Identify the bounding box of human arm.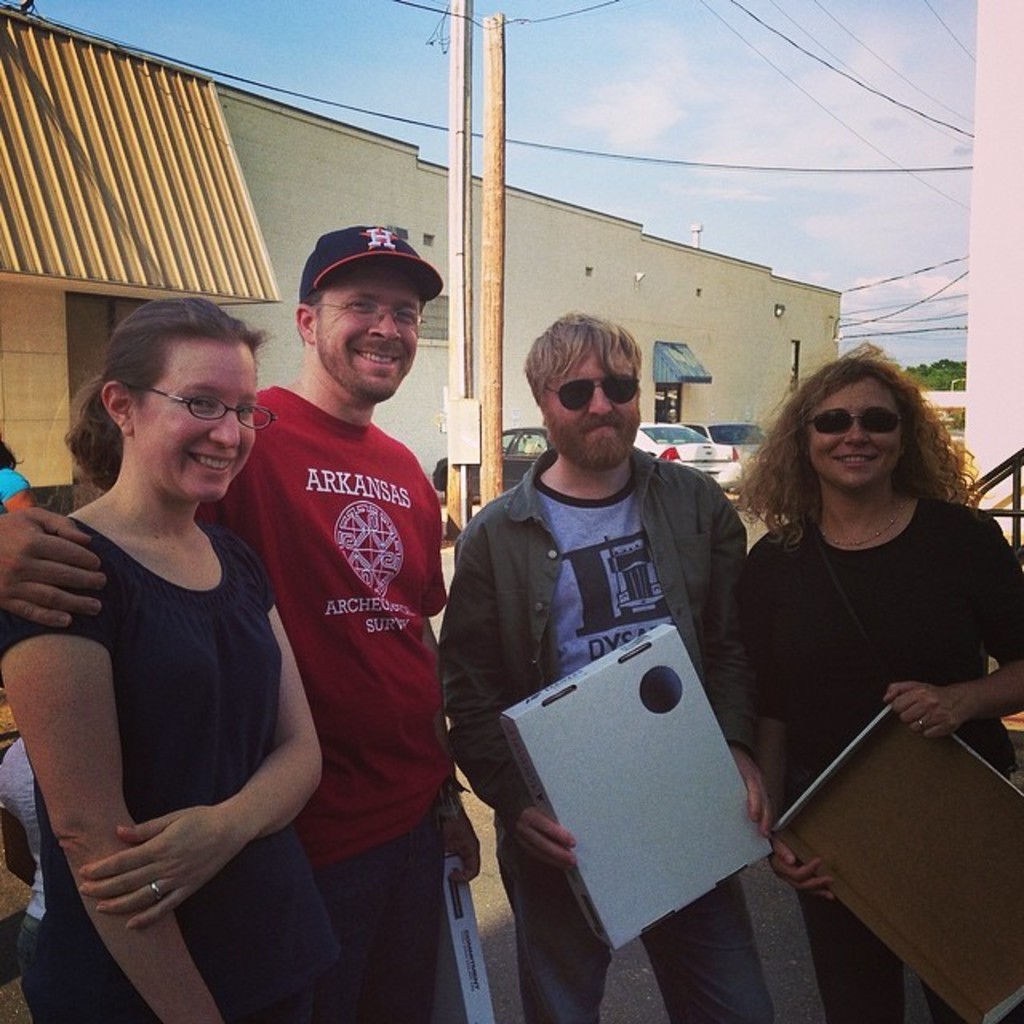
bbox(872, 514, 1022, 746).
